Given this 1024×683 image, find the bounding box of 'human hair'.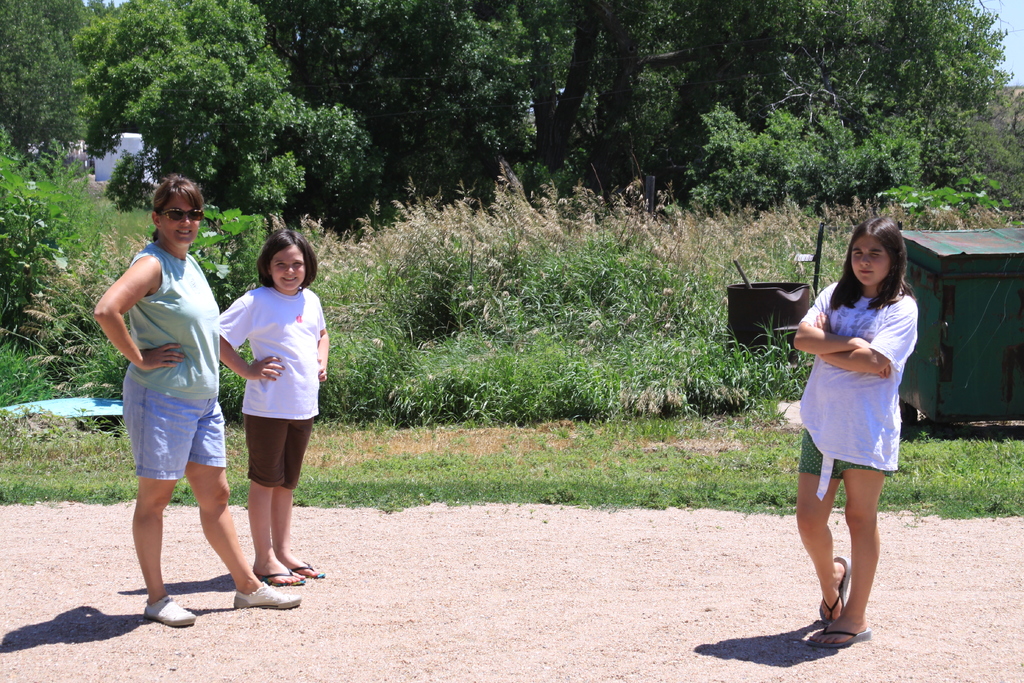
region(259, 229, 320, 292).
